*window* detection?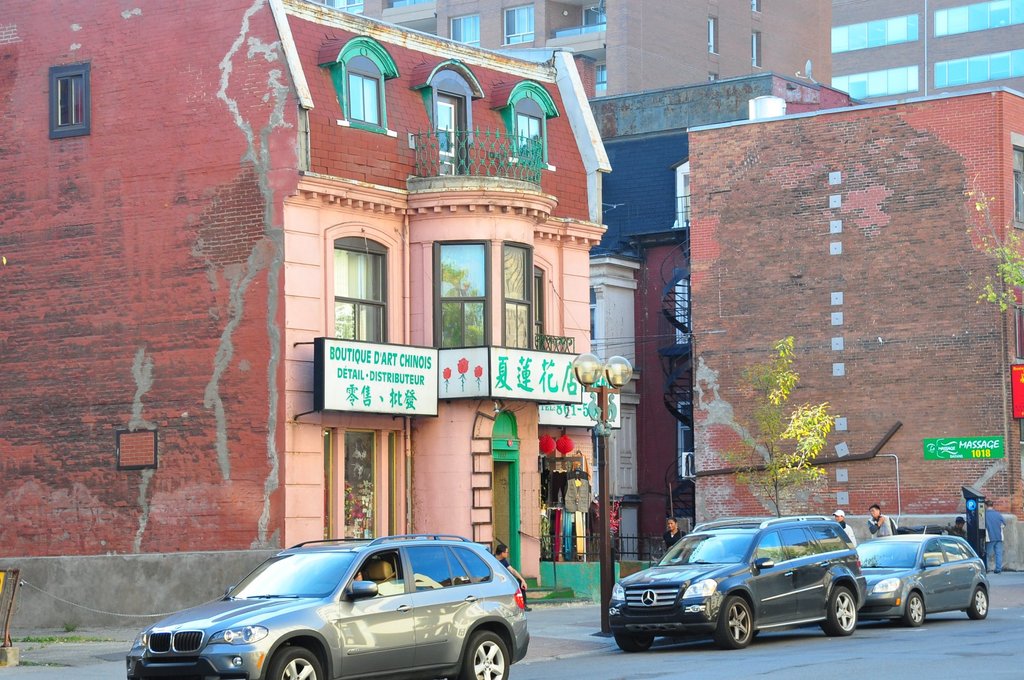
{"left": 51, "top": 61, "right": 88, "bottom": 142}
